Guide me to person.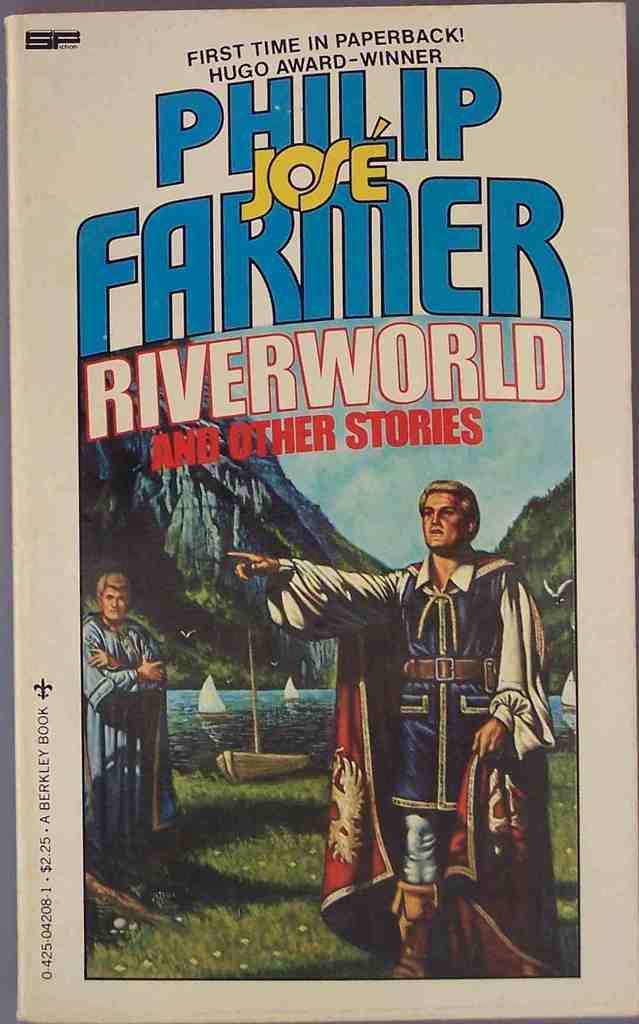
Guidance: Rect(79, 567, 170, 863).
